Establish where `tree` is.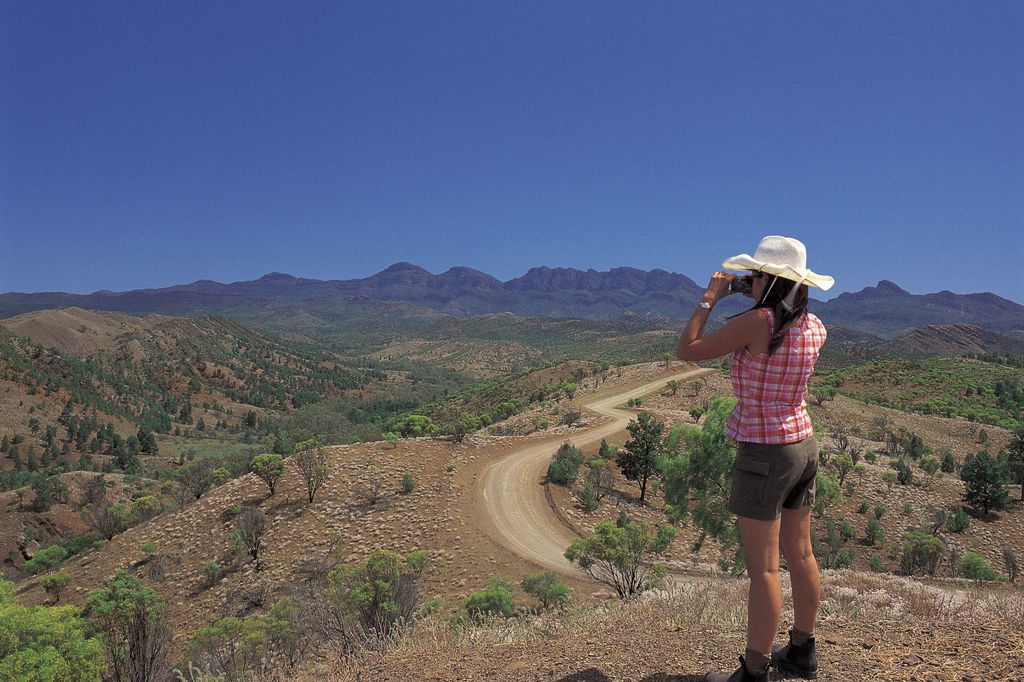
Established at crop(0, 238, 1023, 681).
